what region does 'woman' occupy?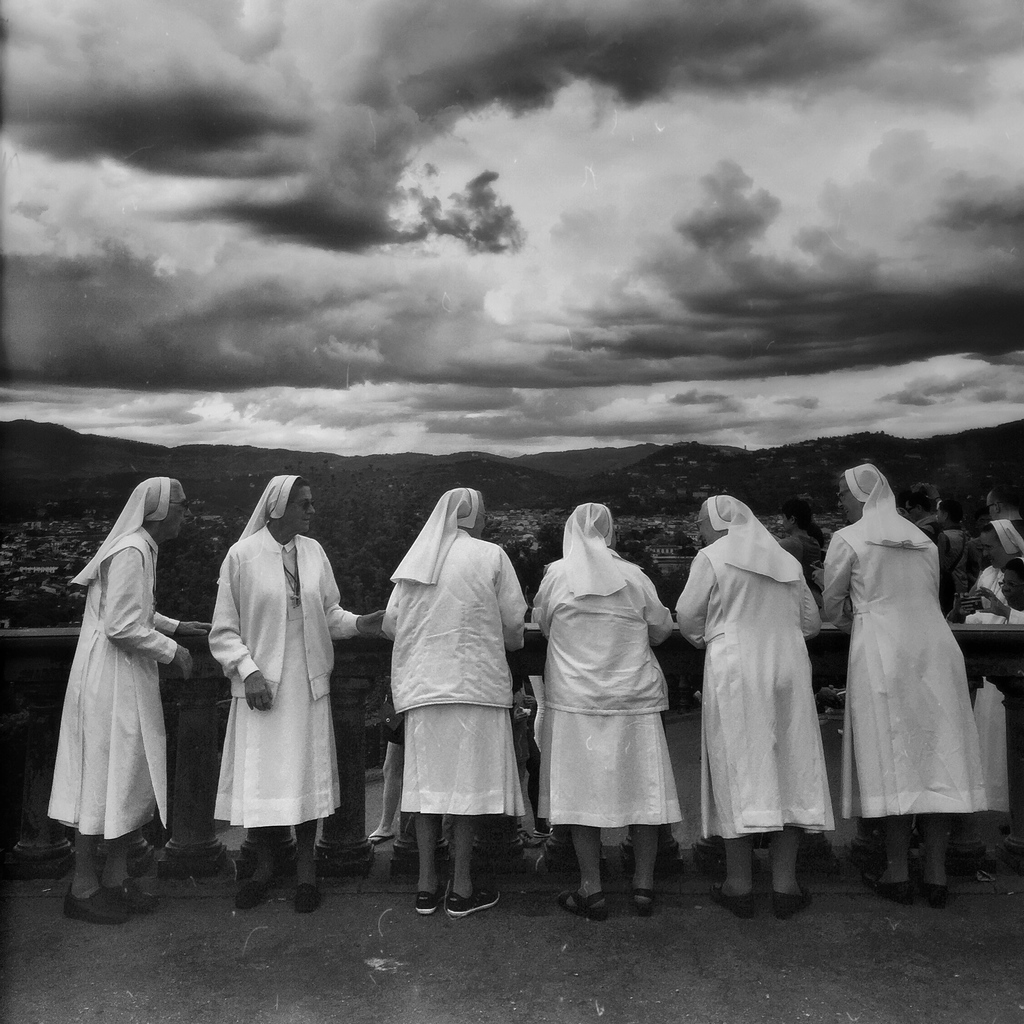
x1=539, y1=508, x2=695, y2=900.
